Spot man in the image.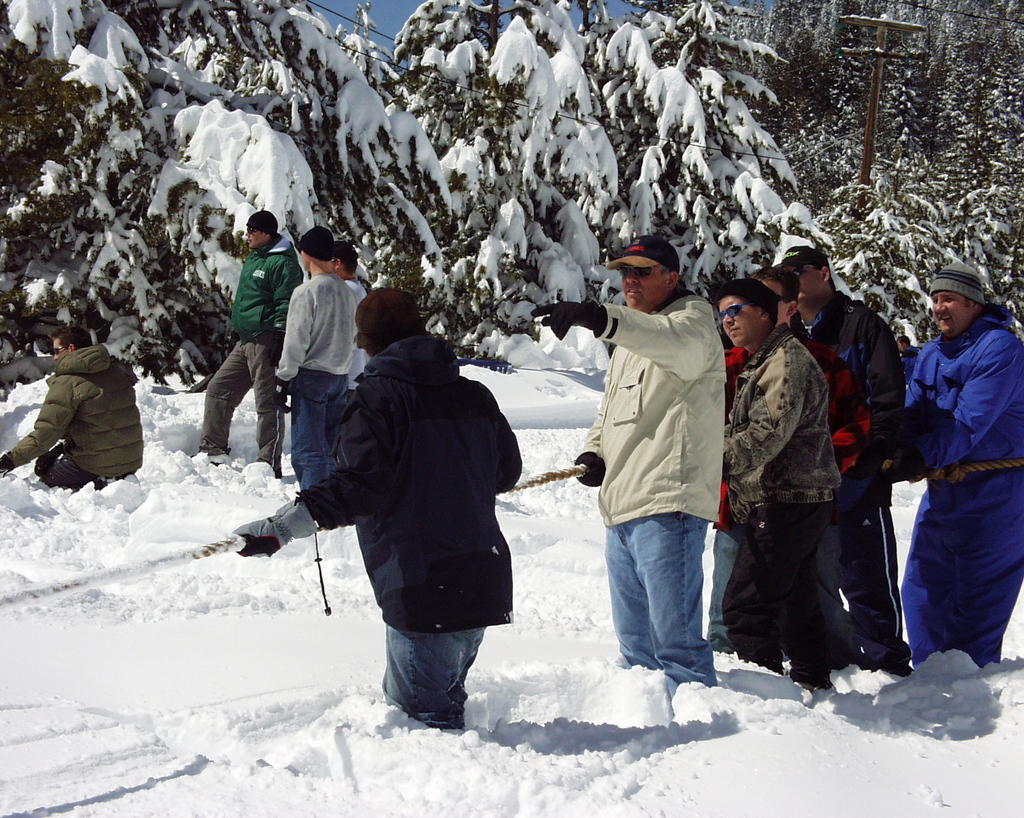
man found at bbox(714, 278, 860, 693).
